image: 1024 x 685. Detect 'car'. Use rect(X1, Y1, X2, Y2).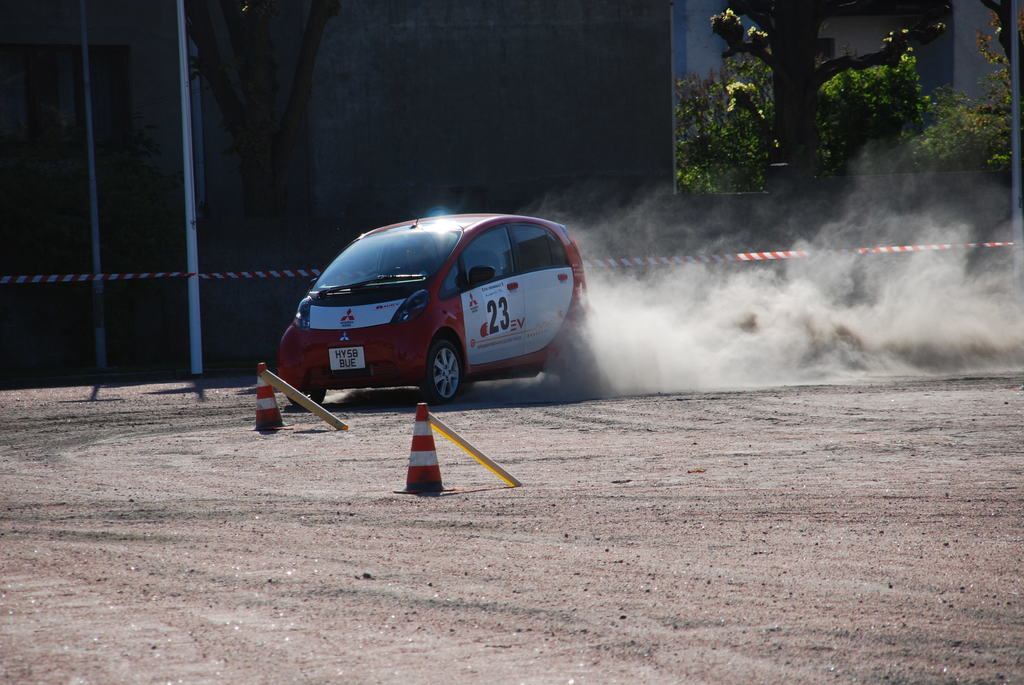
rect(272, 210, 591, 399).
